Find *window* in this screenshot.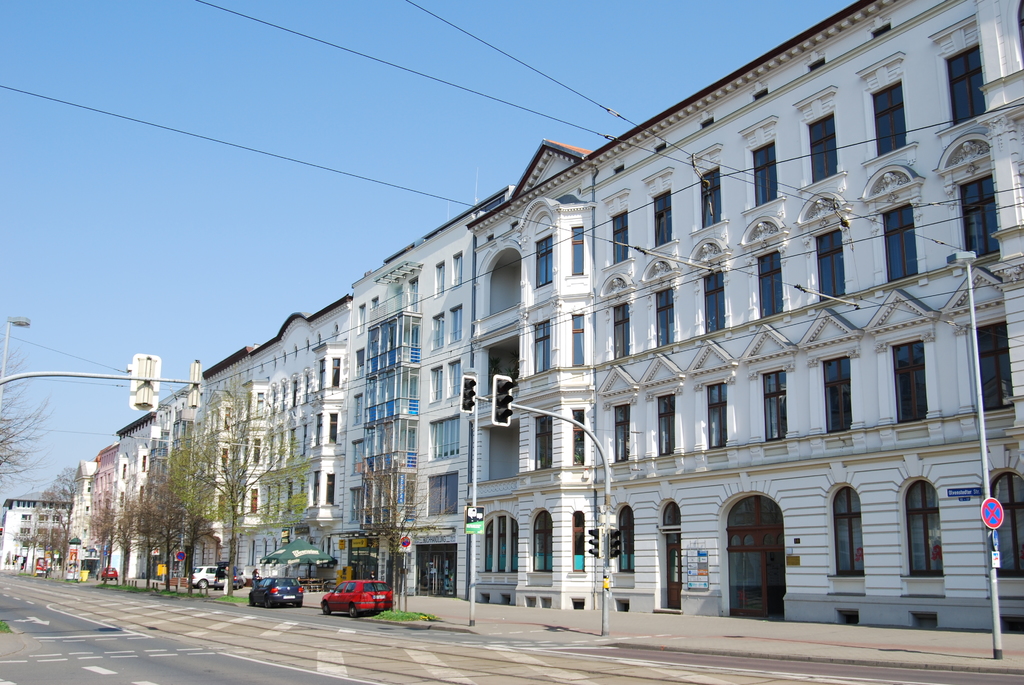
The bounding box for *window* is region(762, 370, 790, 443).
